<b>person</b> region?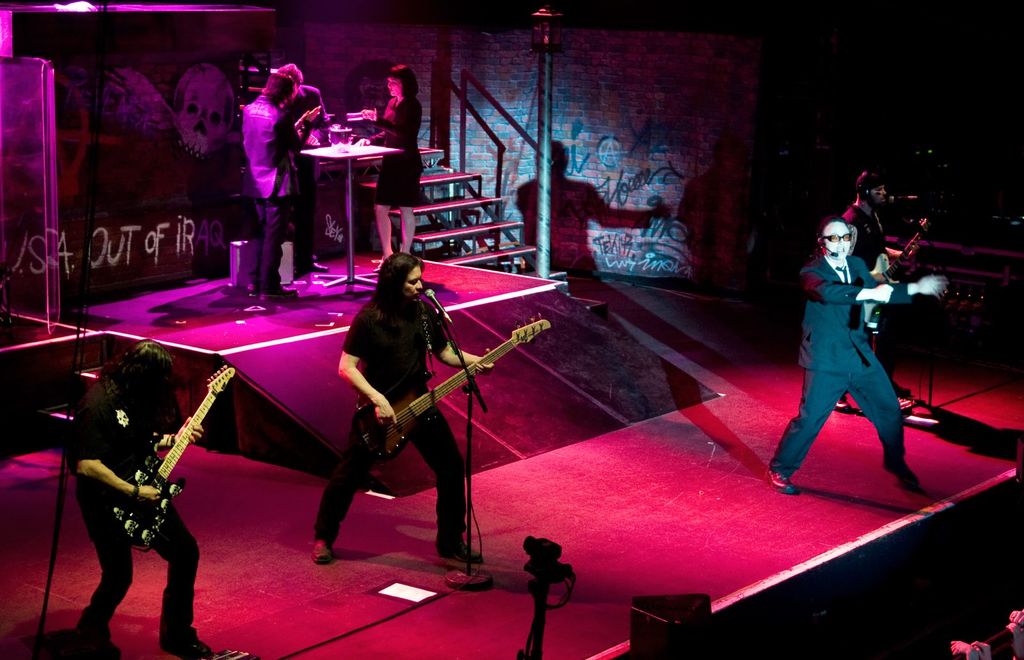
[left=766, top=217, right=929, bottom=494]
